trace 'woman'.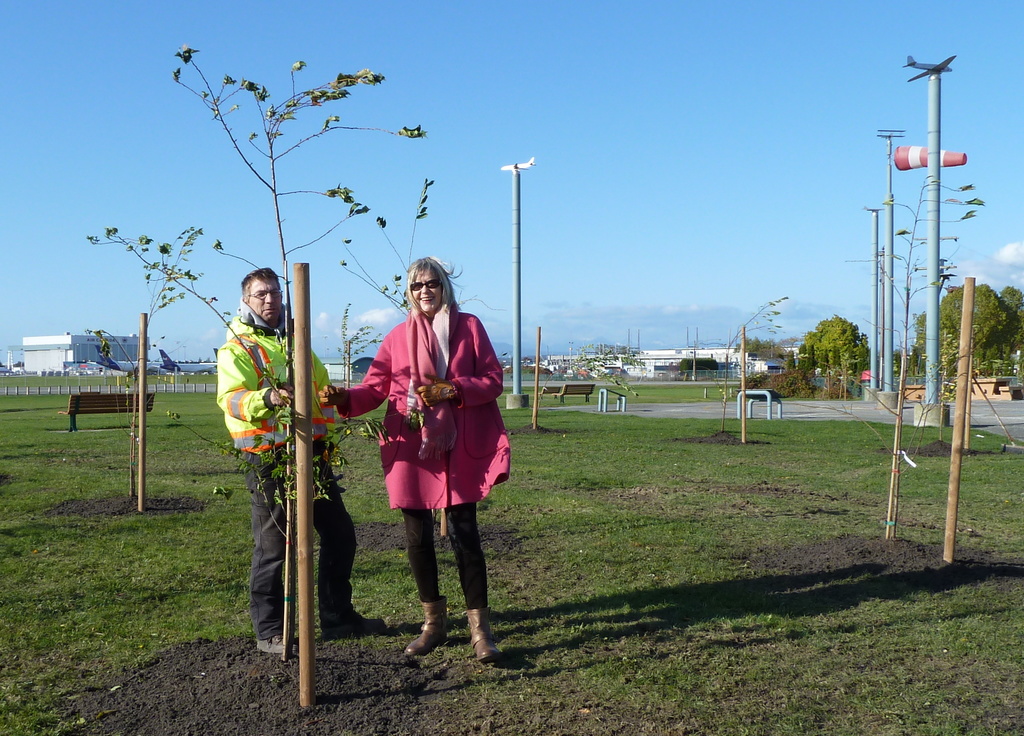
Traced to locate(314, 250, 516, 672).
